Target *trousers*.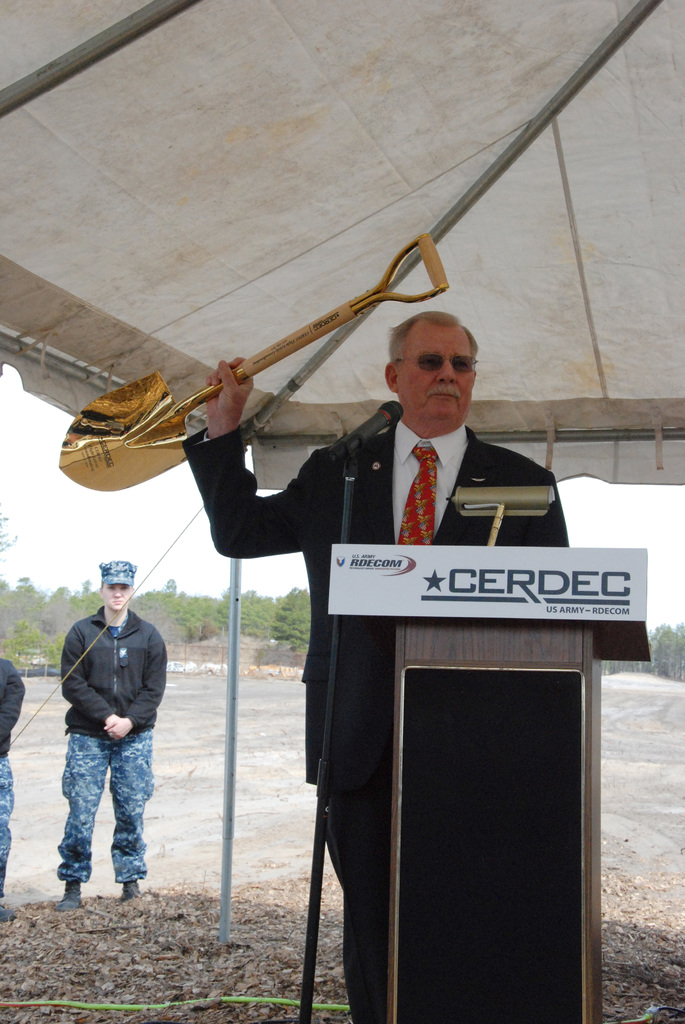
Target region: select_region(311, 771, 395, 1023).
